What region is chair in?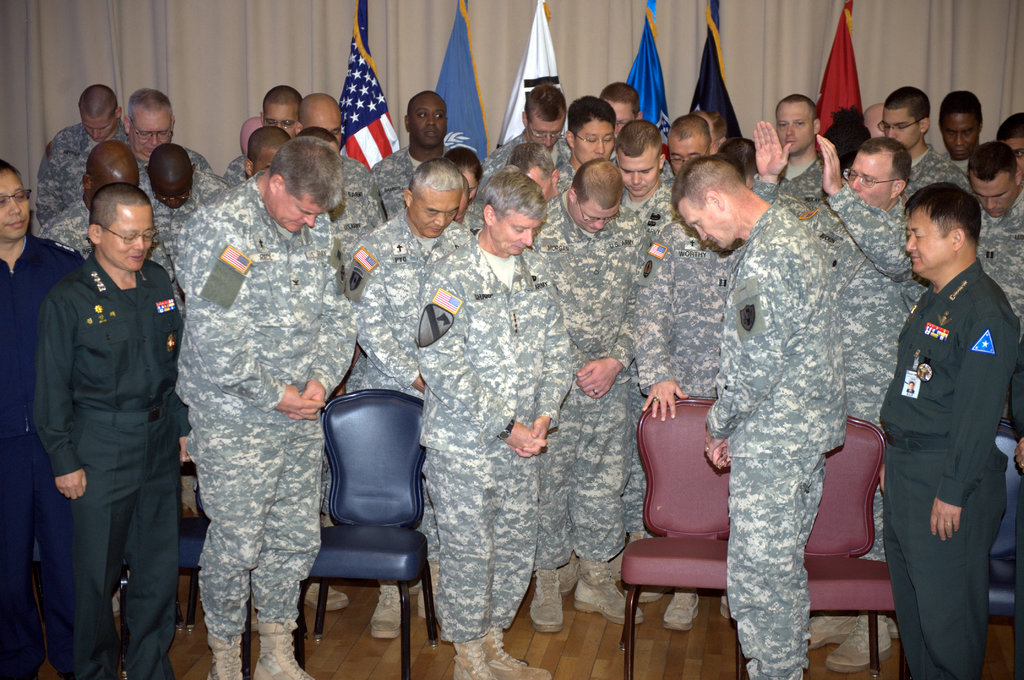
[x1=618, y1=397, x2=746, y2=679].
